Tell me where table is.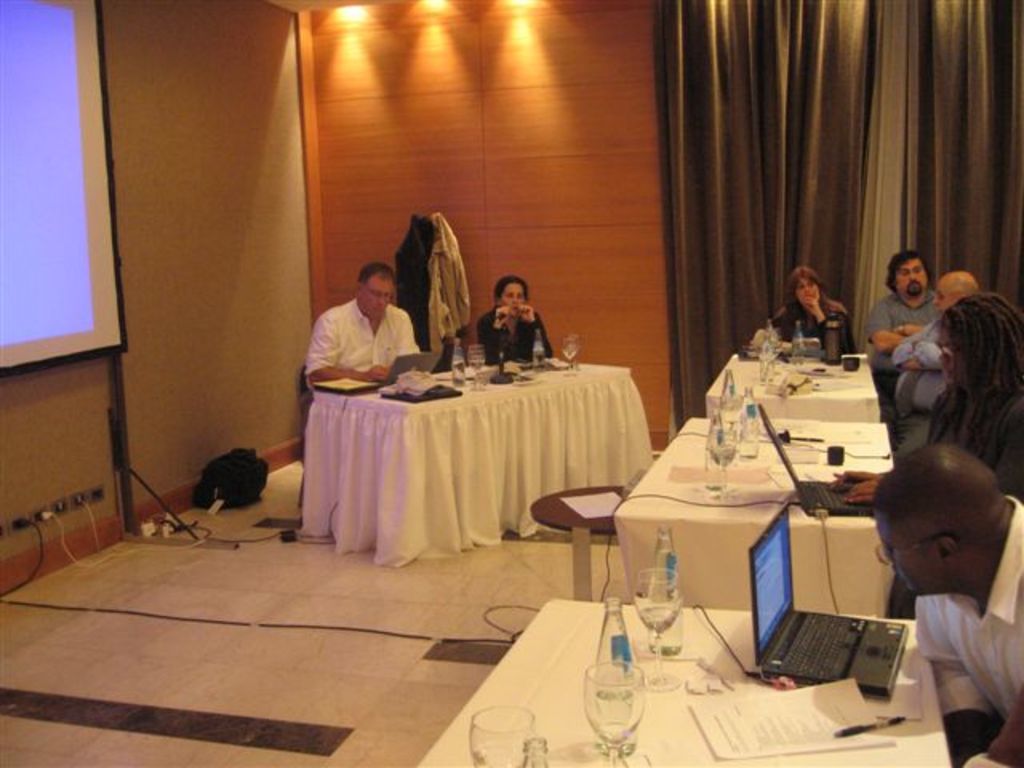
table is at (left=627, top=413, right=891, bottom=613).
